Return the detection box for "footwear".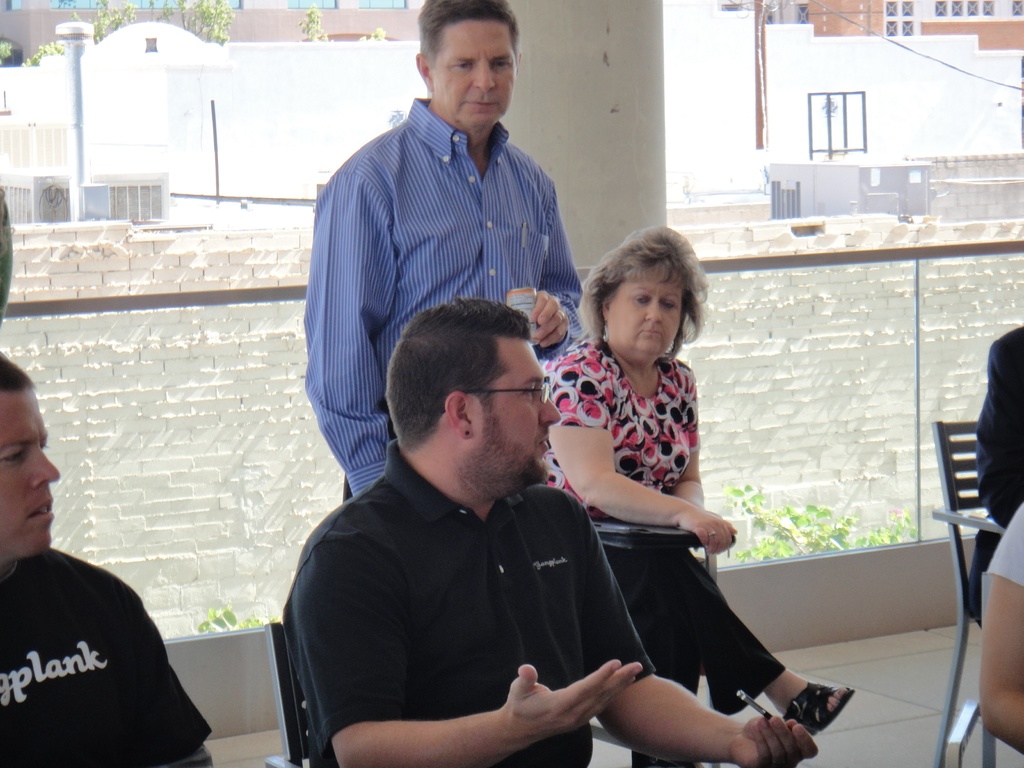
l=790, t=684, r=863, b=741.
